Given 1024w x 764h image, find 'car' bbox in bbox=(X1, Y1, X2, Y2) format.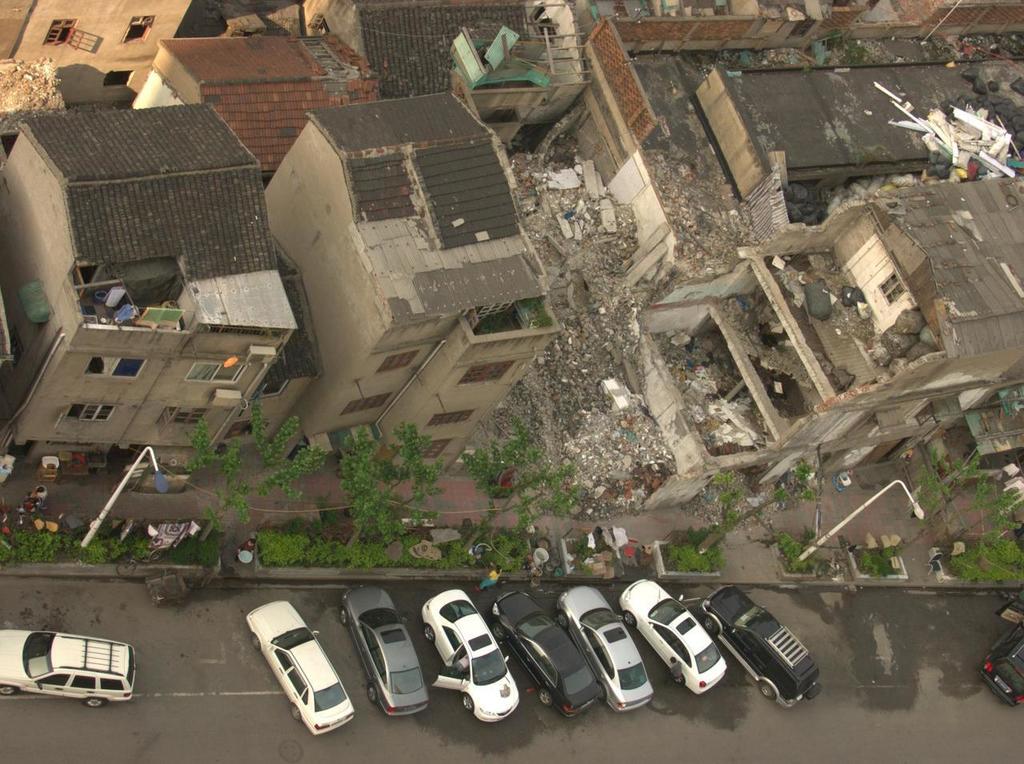
bbox=(615, 573, 727, 700).
